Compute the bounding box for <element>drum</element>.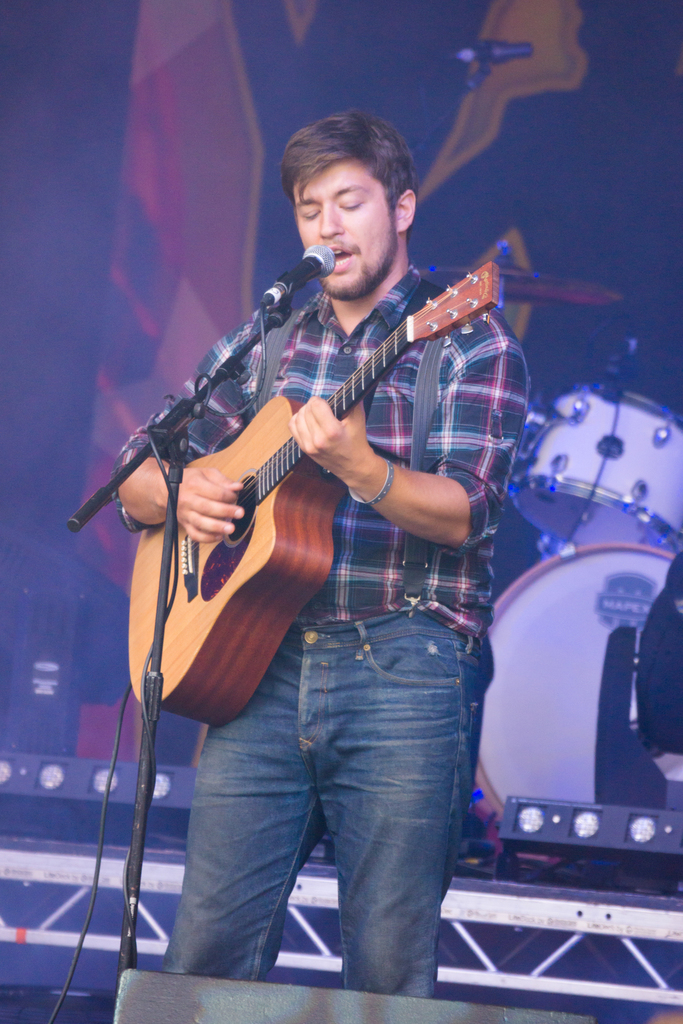
[x1=475, y1=541, x2=677, y2=863].
